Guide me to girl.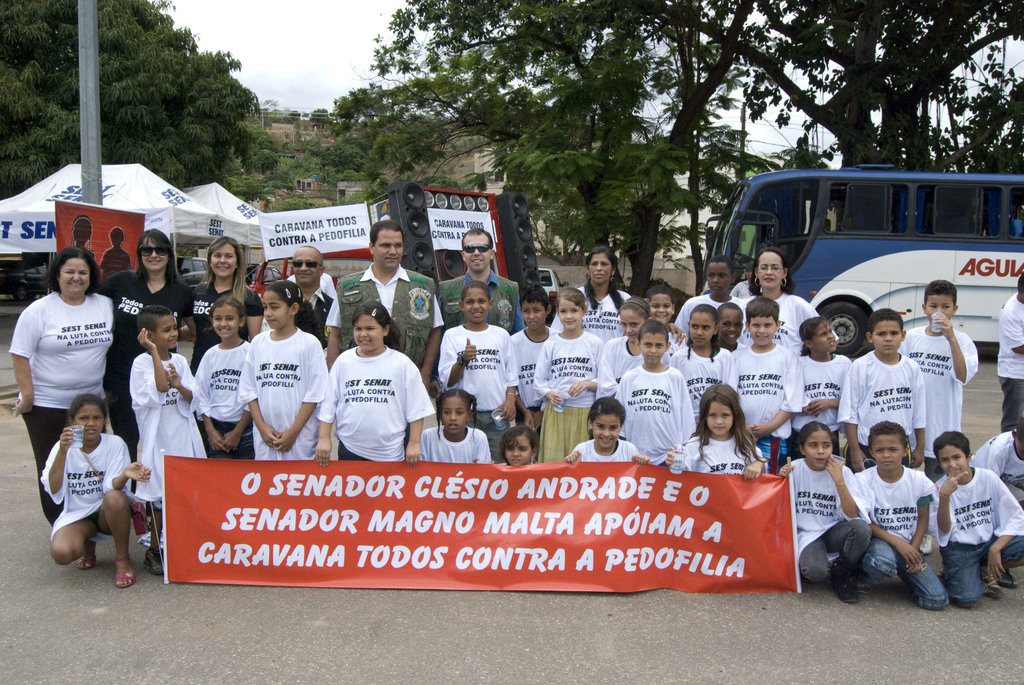
Guidance: <region>196, 297, 255, 459</region>.
